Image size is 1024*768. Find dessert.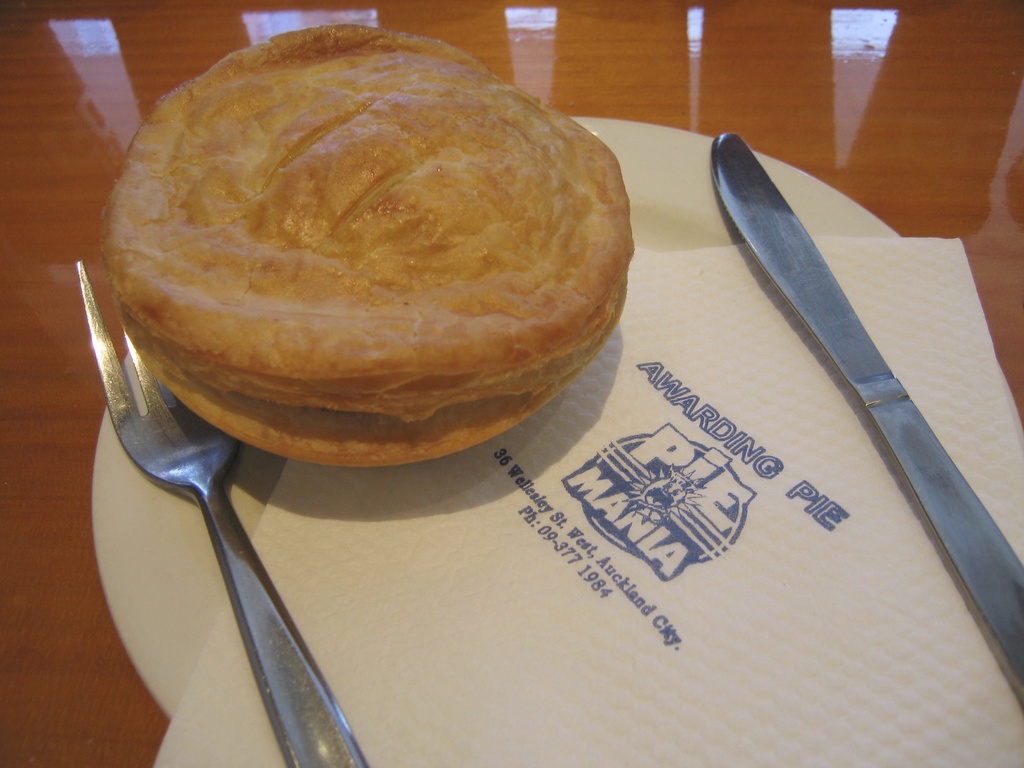
84:22:632:483.
